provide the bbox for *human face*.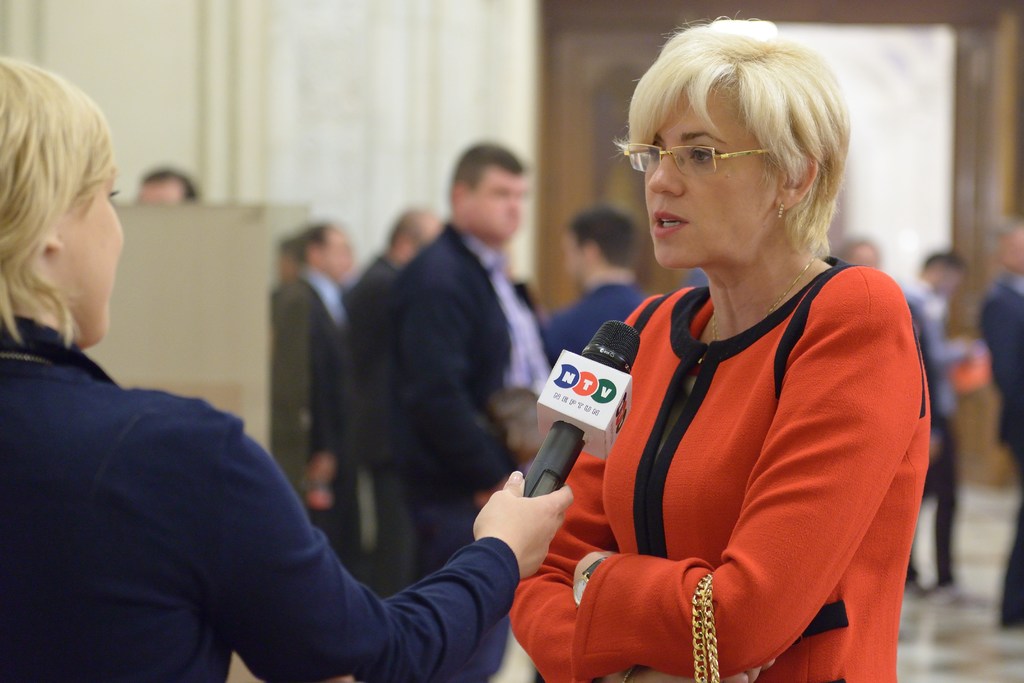
x1=53, y1=170, x2=124, y2=349.
